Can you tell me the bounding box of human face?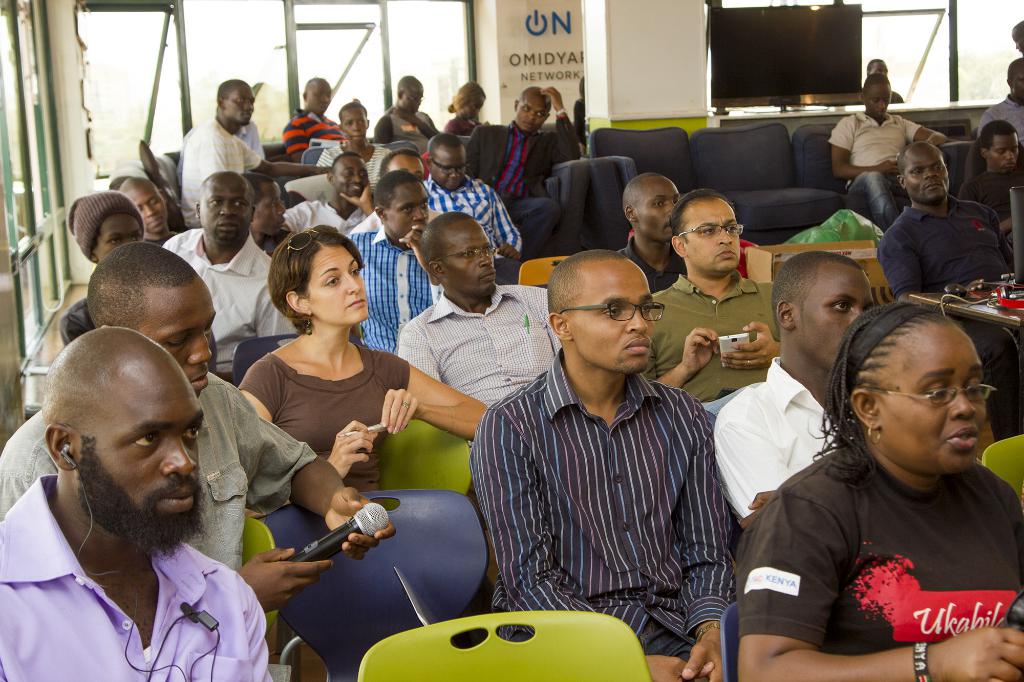
locate(518, 101, 546, 131).
